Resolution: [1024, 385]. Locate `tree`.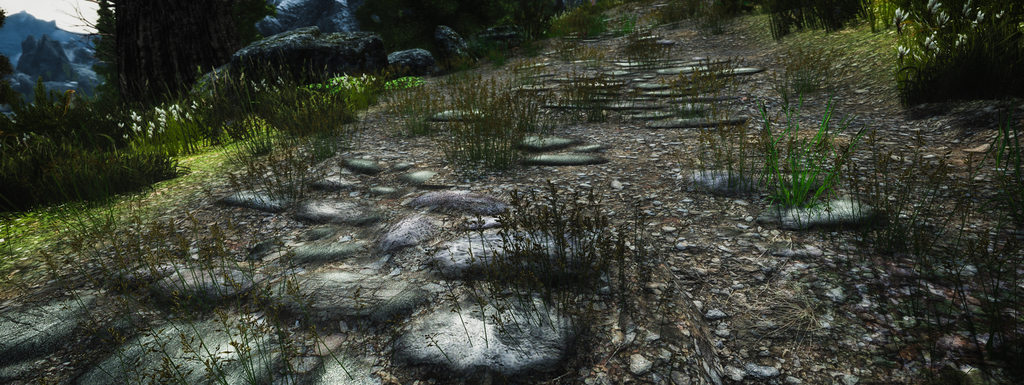
BBox(116, 0, 279, 115).
